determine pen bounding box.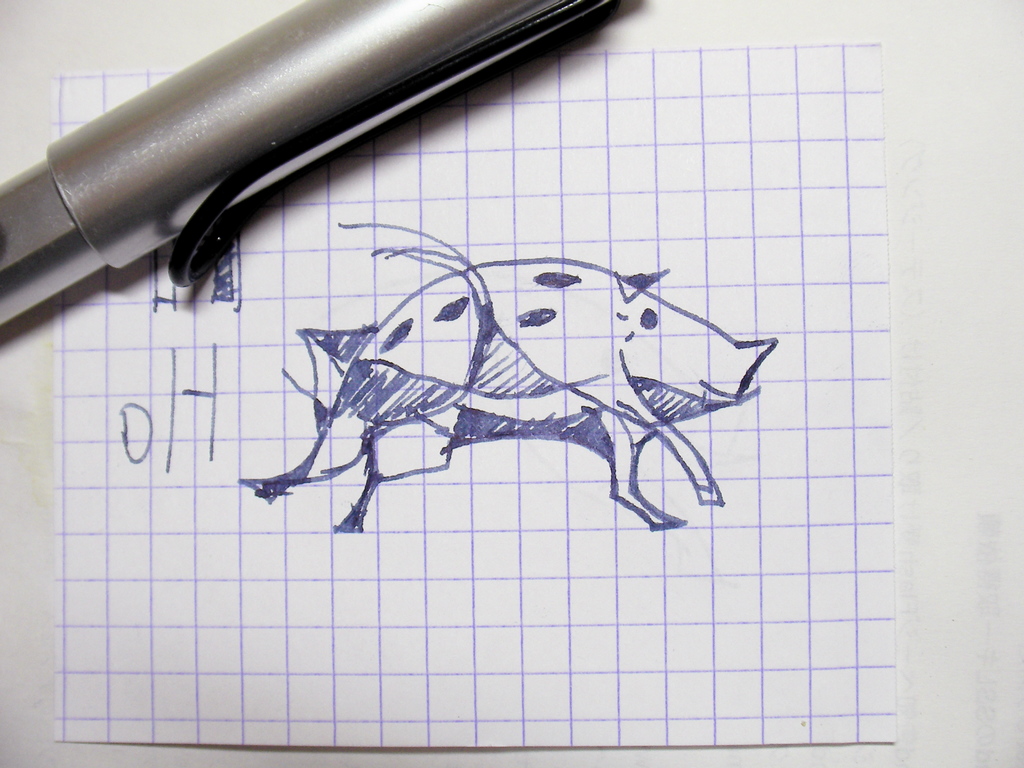
Determined: <bbox>0, 0, 619, 332</bbox>.
